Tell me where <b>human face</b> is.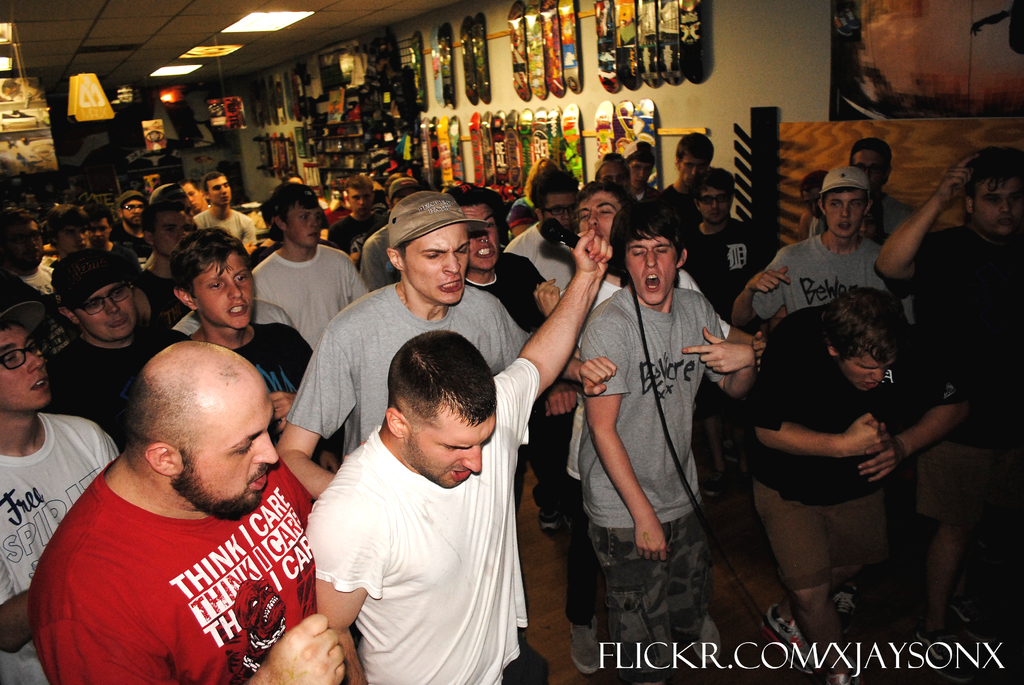
<b>human face</b> is at l=630, t=159, r=653, b=189.
